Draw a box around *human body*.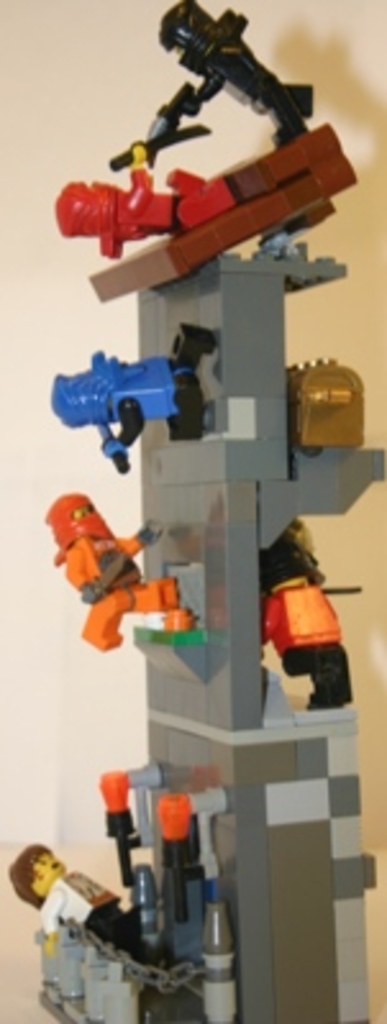
locate(103, 174, 264, 264).
